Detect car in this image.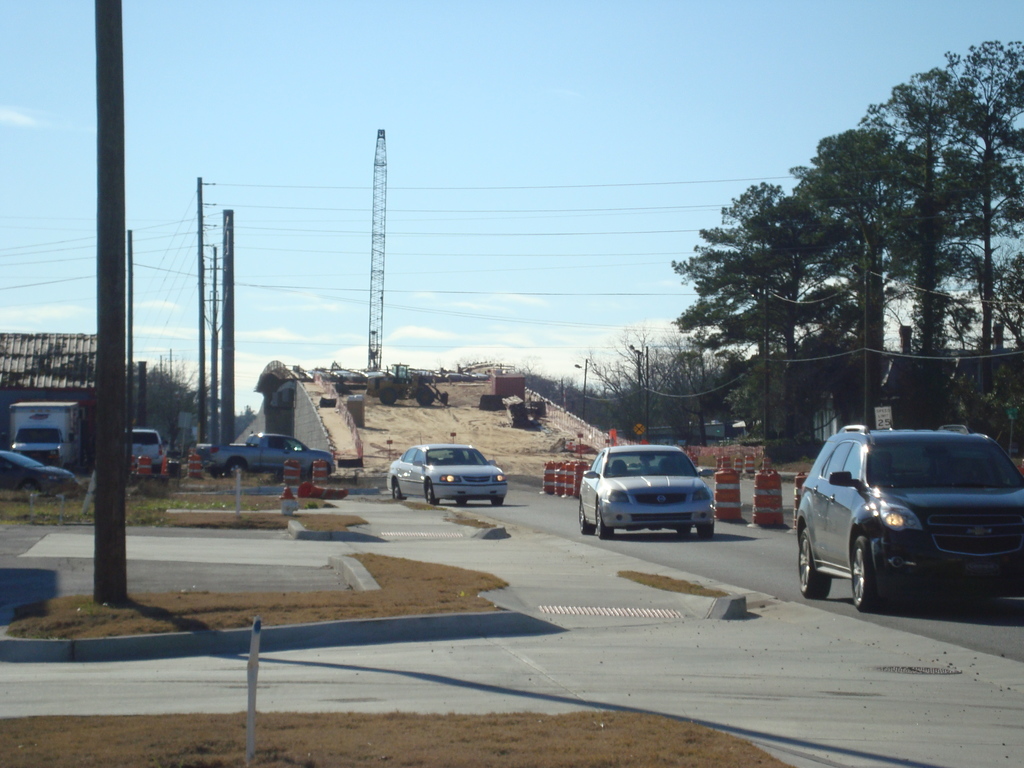
Detection: x1=191 y1=430 x2=338 y2=482.
